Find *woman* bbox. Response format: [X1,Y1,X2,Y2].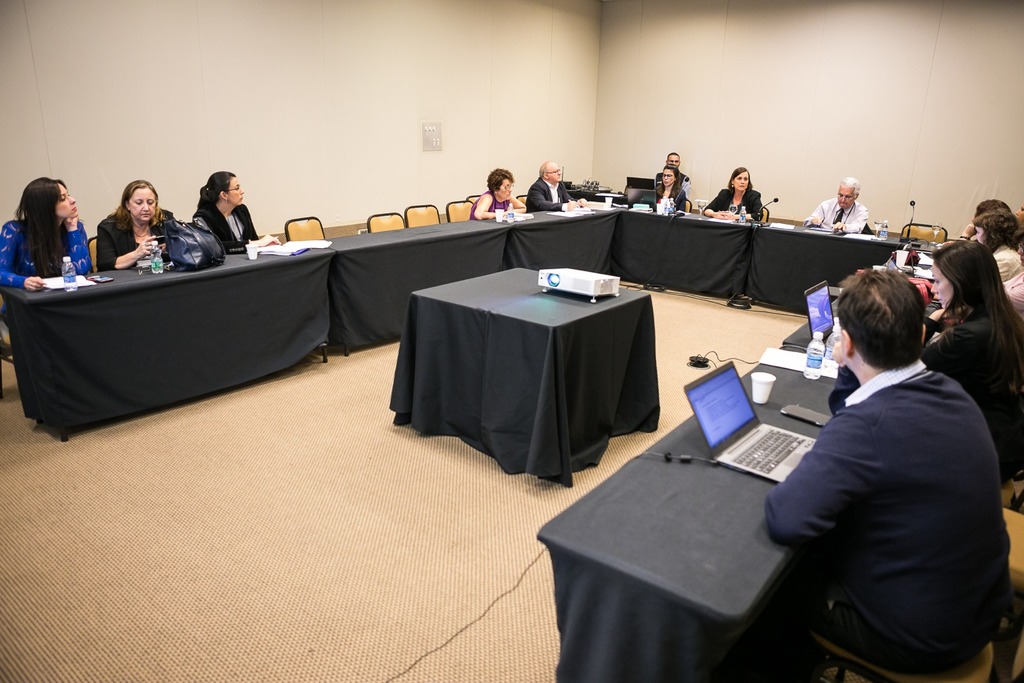
[81,184,168,272].
